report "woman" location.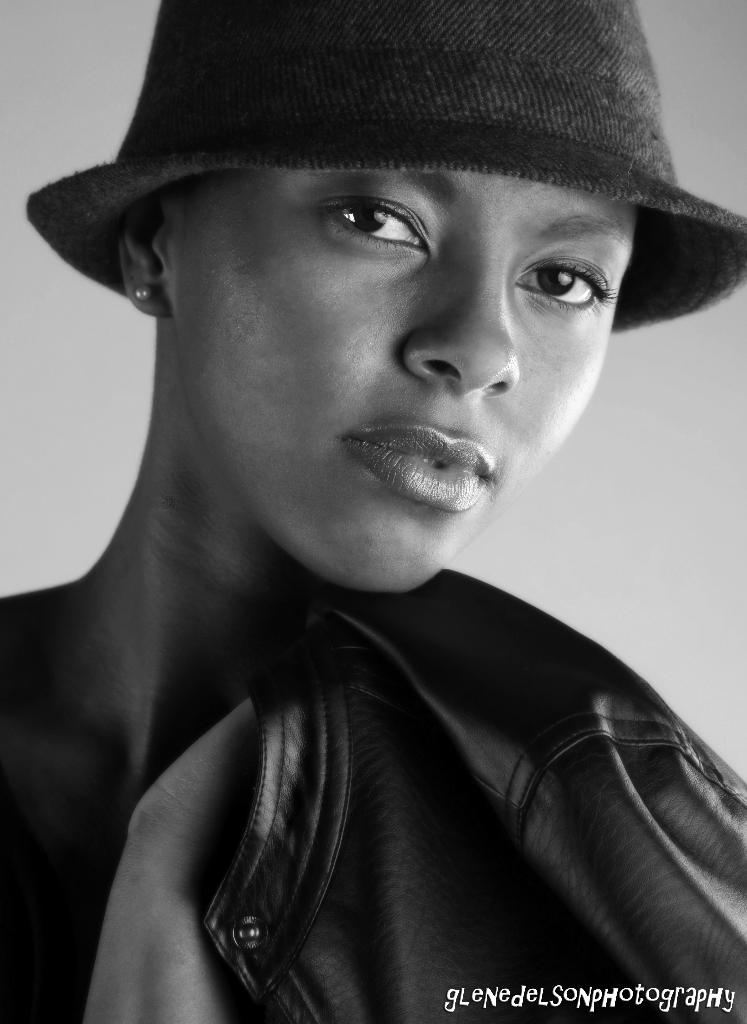
Report: detection(0, 40, 746, 1001).
